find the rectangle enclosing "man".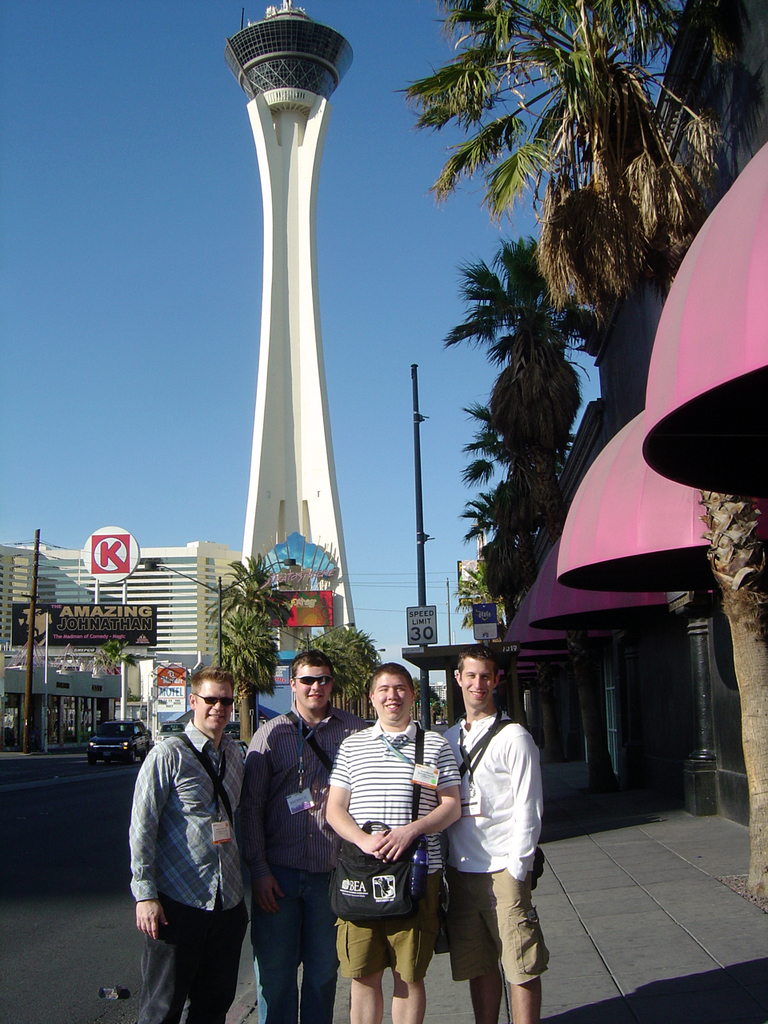
[126,668,253,1023].
